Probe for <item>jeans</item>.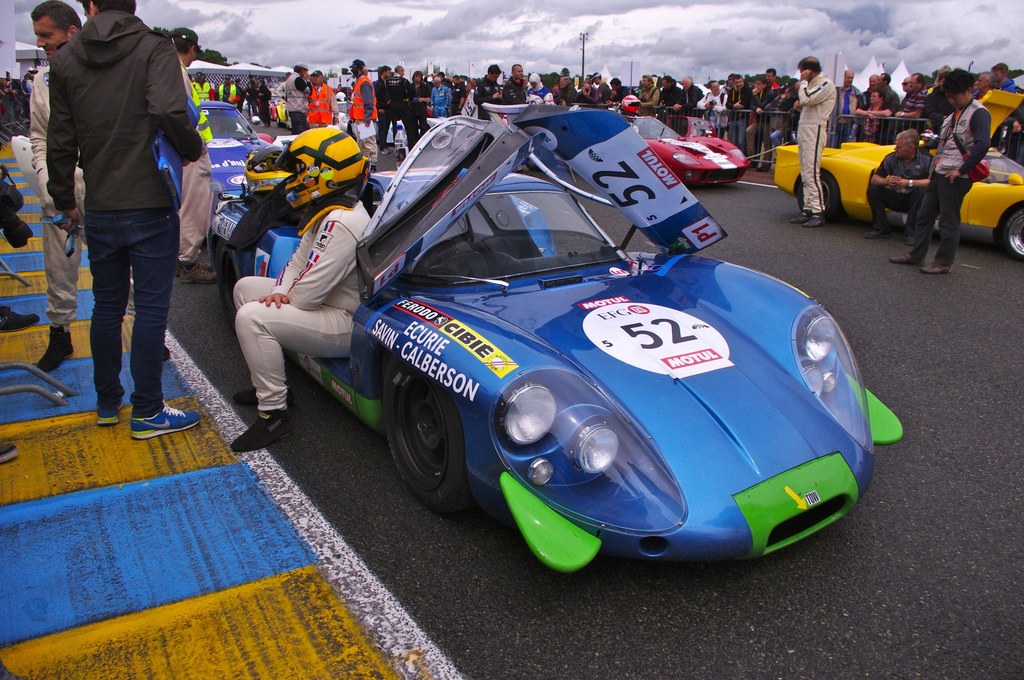
Probe result: 74,177,173,428.
